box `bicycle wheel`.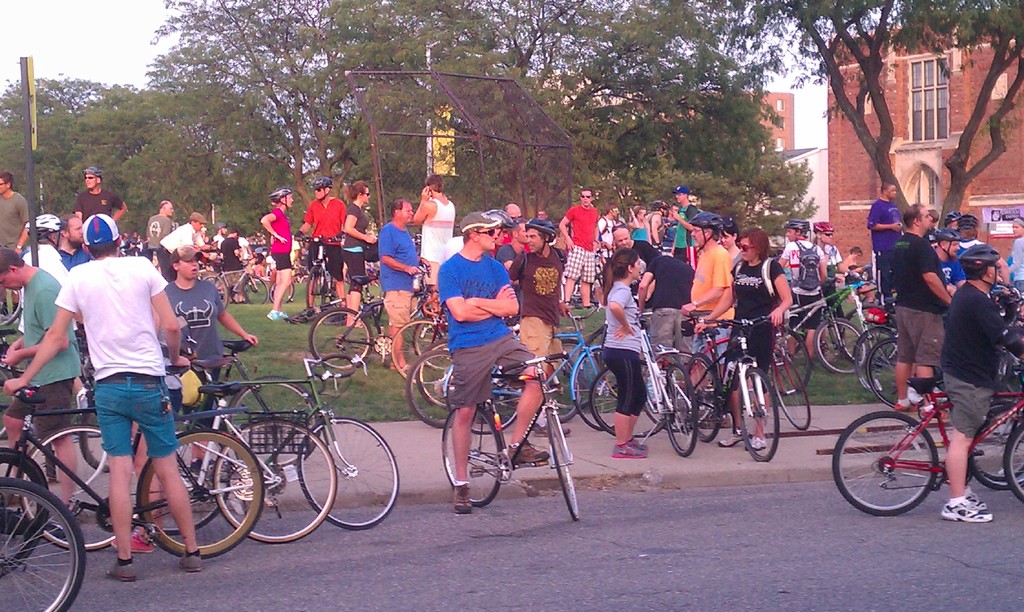
[x1=735, y1=367, x2=771, y2=462].
